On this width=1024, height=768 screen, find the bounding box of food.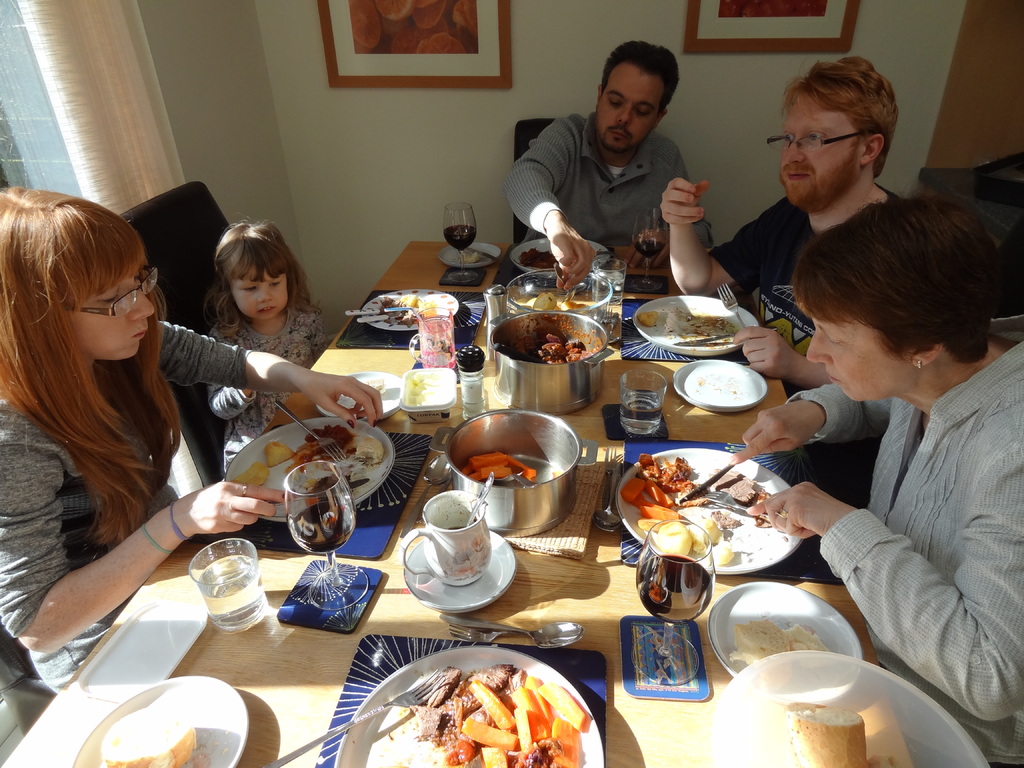
Bounding box: region(634, 305, 749, 352).
